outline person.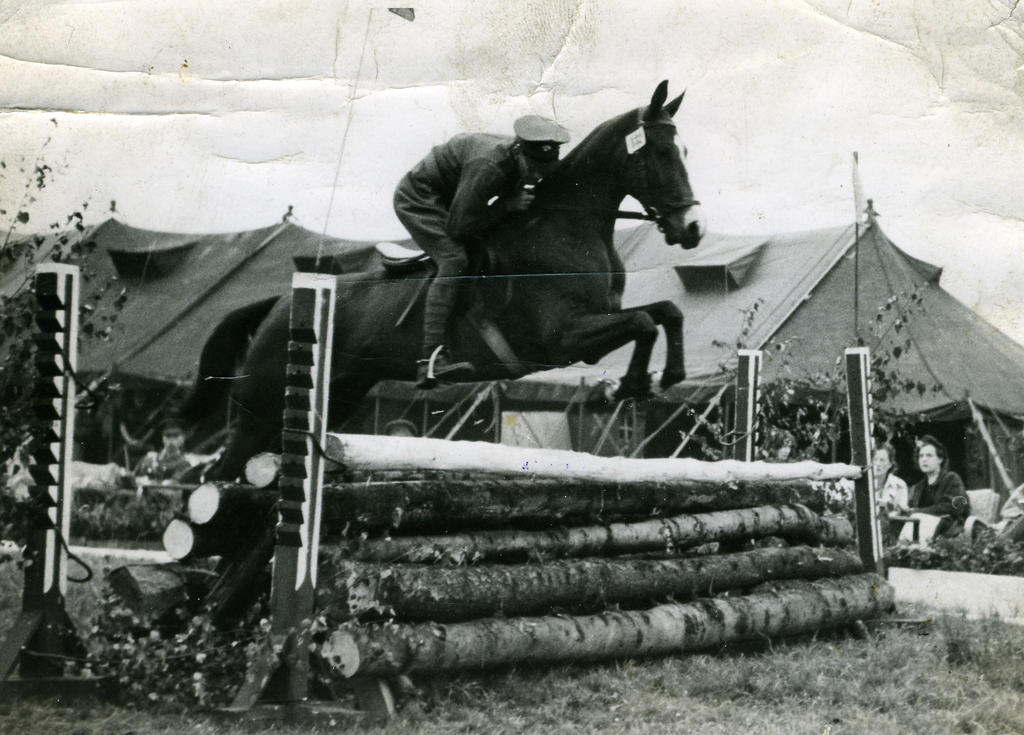
Outline: (left=757, top=426, right=816, bottom=463).
